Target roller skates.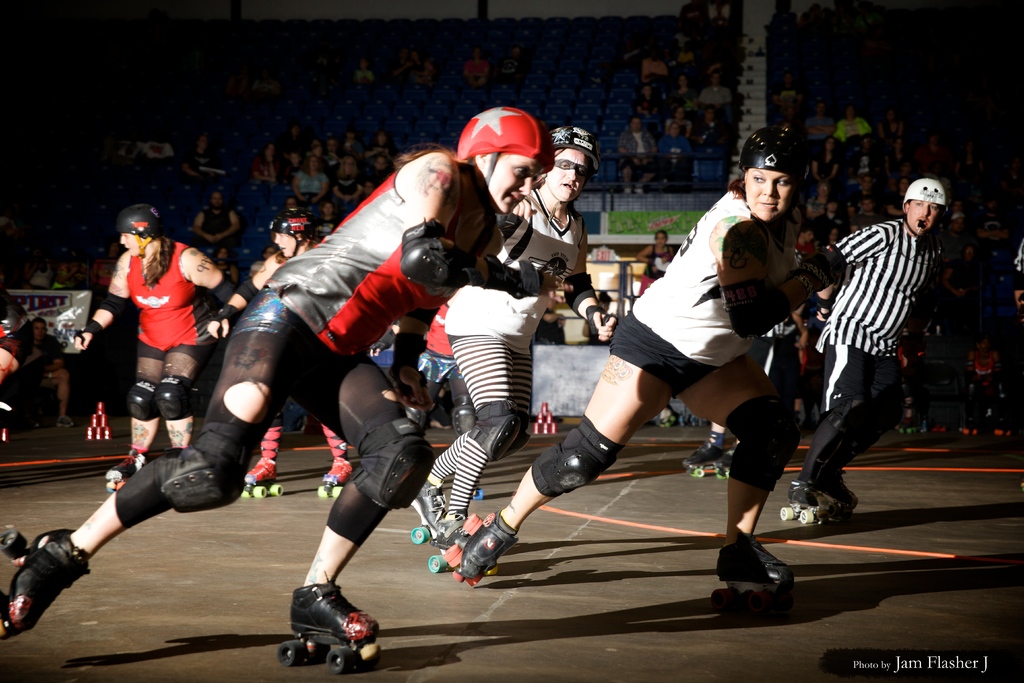
Target region: rect(278, 573, 381, 677).
